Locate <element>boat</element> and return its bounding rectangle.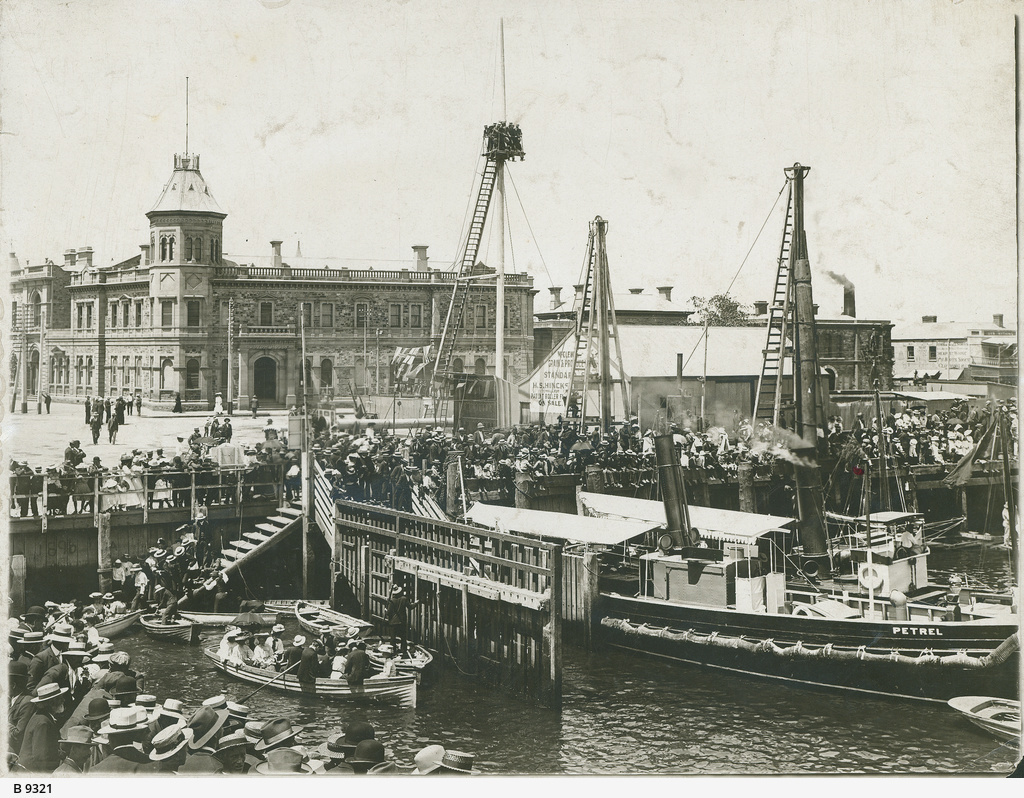
565,233,1013,696.
